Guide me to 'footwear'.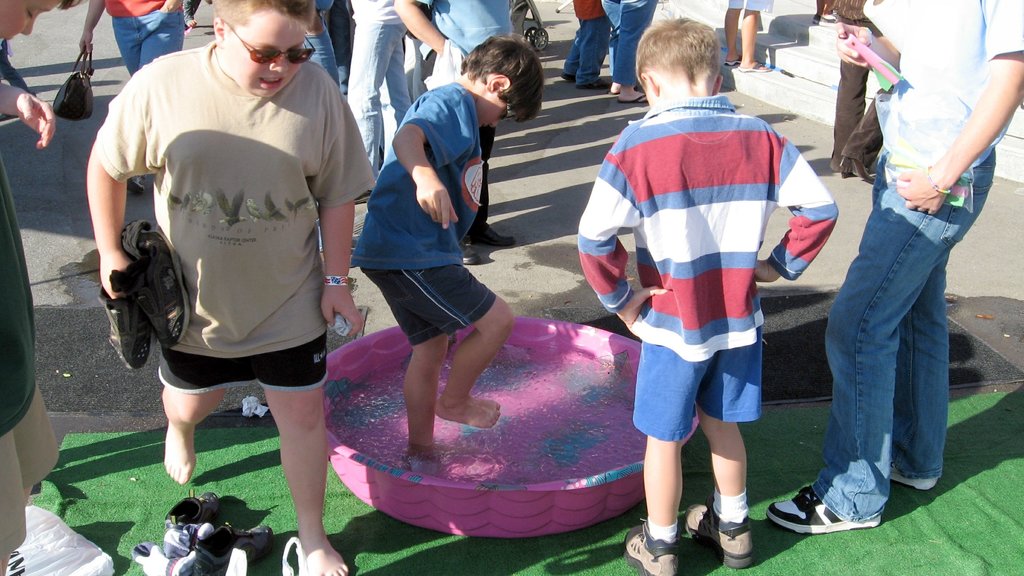
Guidance: select_region(126, 218, 189, 346).
